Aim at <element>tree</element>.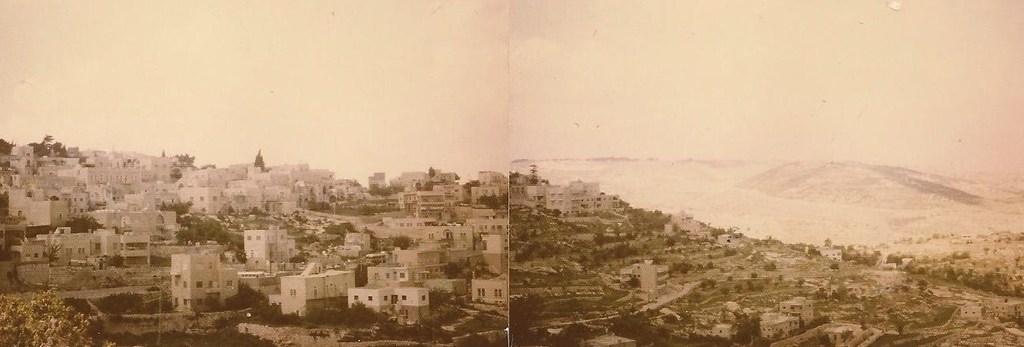
Aimed at select_region(725, 288, 726, 292).
